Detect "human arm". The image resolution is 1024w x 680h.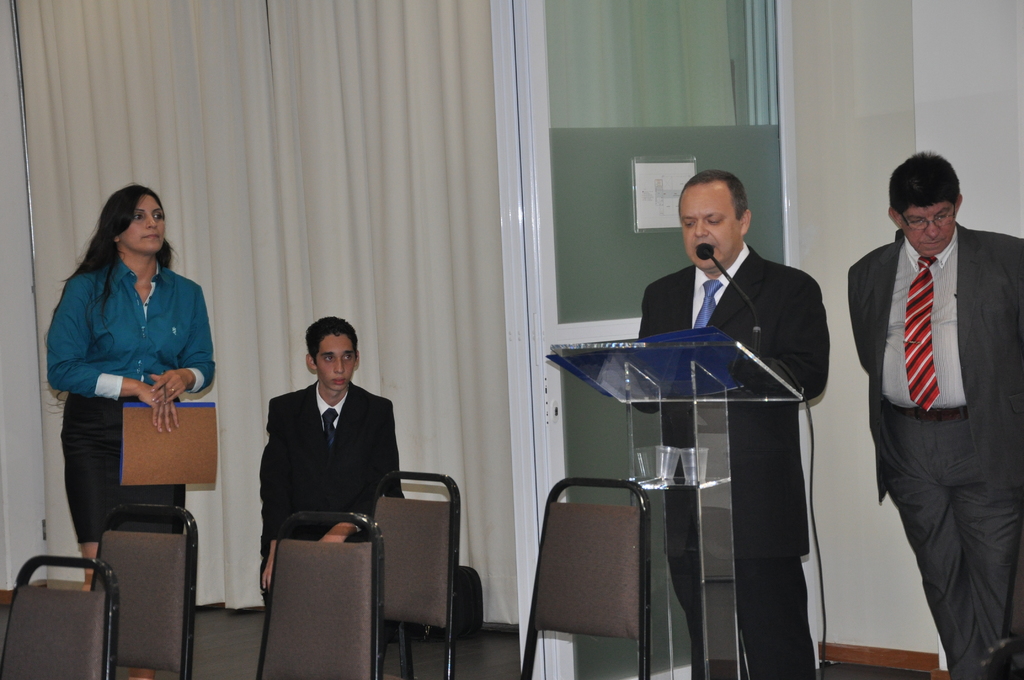
(x1=47, y1=274, x2=180, y2=433).
